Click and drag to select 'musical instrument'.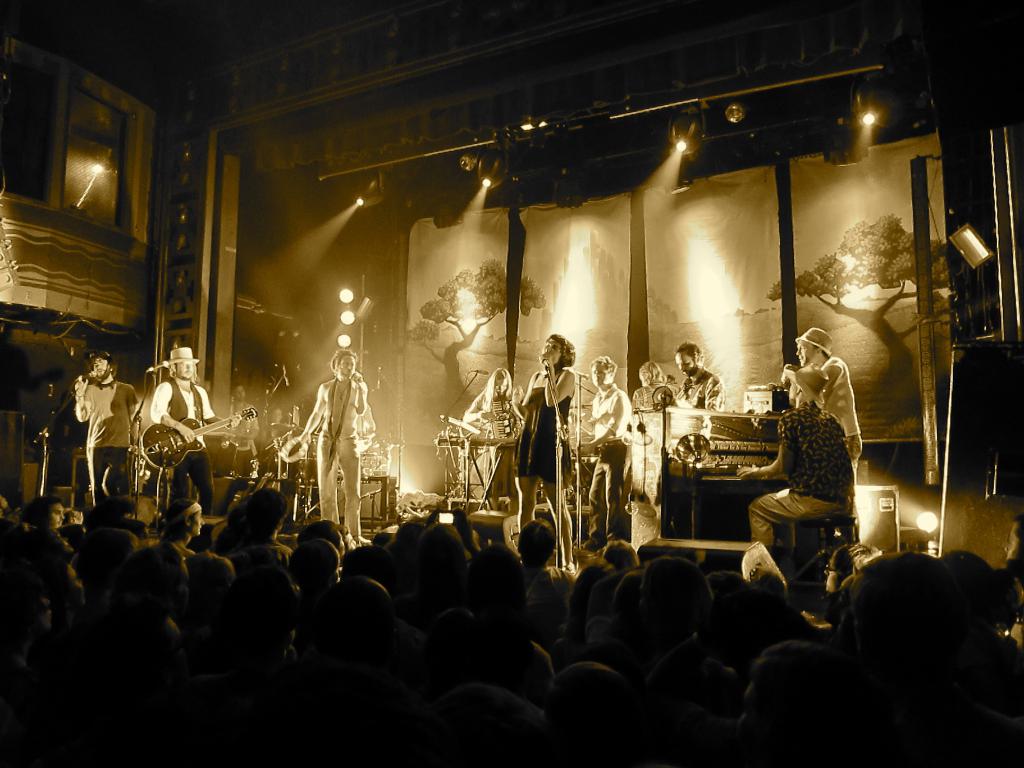
Selection: pyautogui.locateOnScreen(141, 403, 265, 471).
